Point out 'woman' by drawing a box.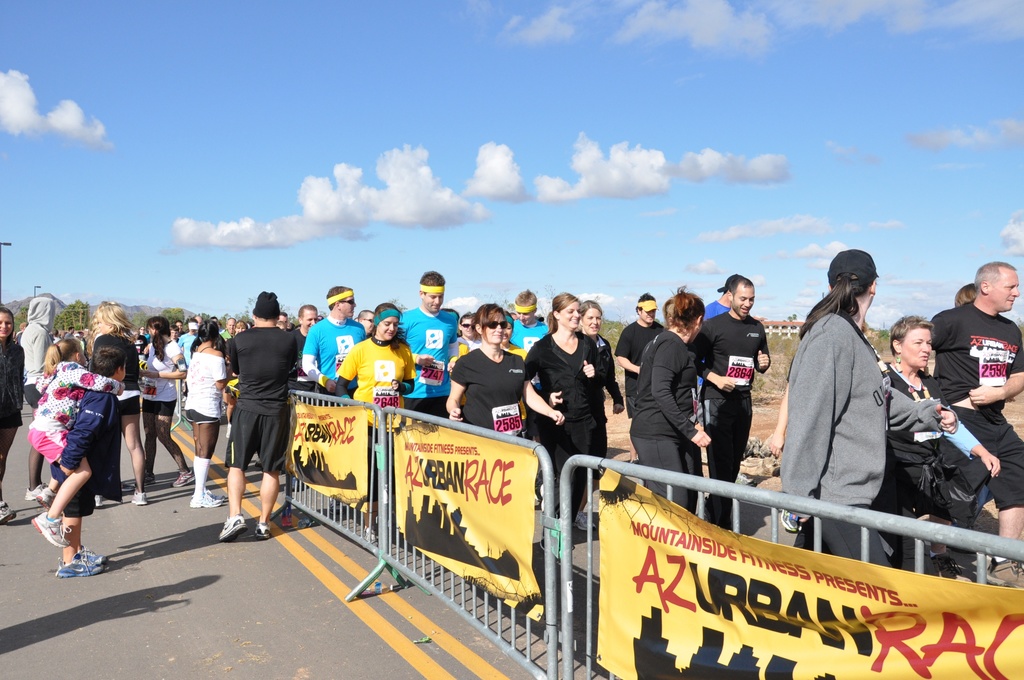
box(0, 308, 26, 526).
